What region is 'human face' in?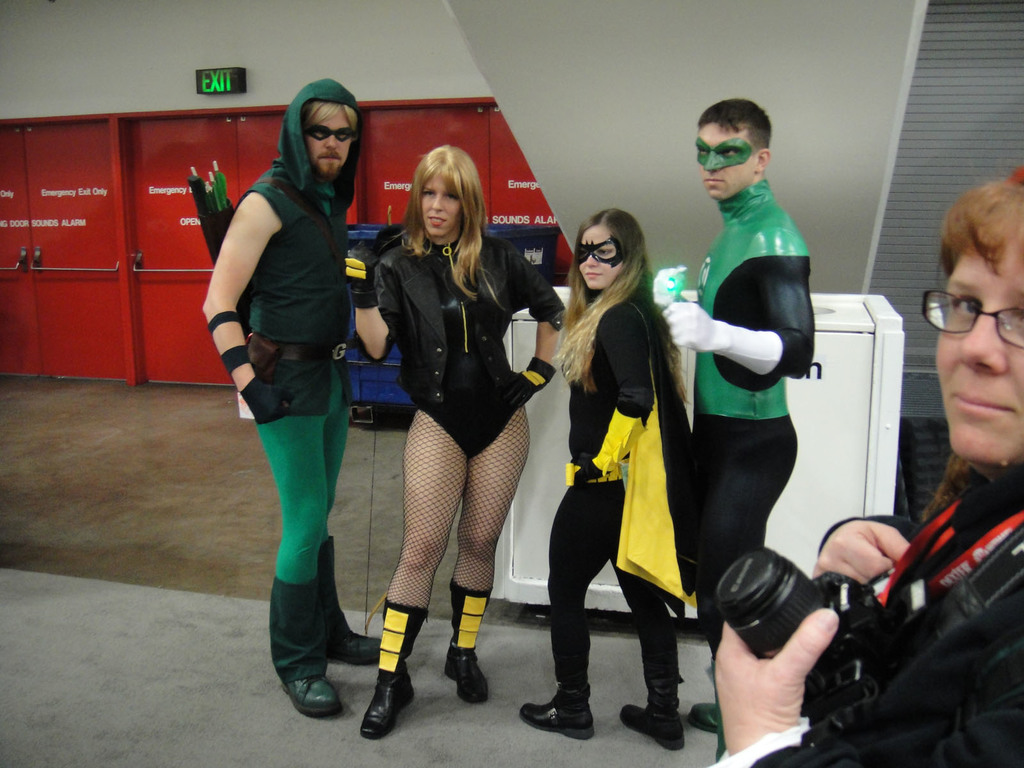
[x1=694, y1=124, x2=751, y2=198].
